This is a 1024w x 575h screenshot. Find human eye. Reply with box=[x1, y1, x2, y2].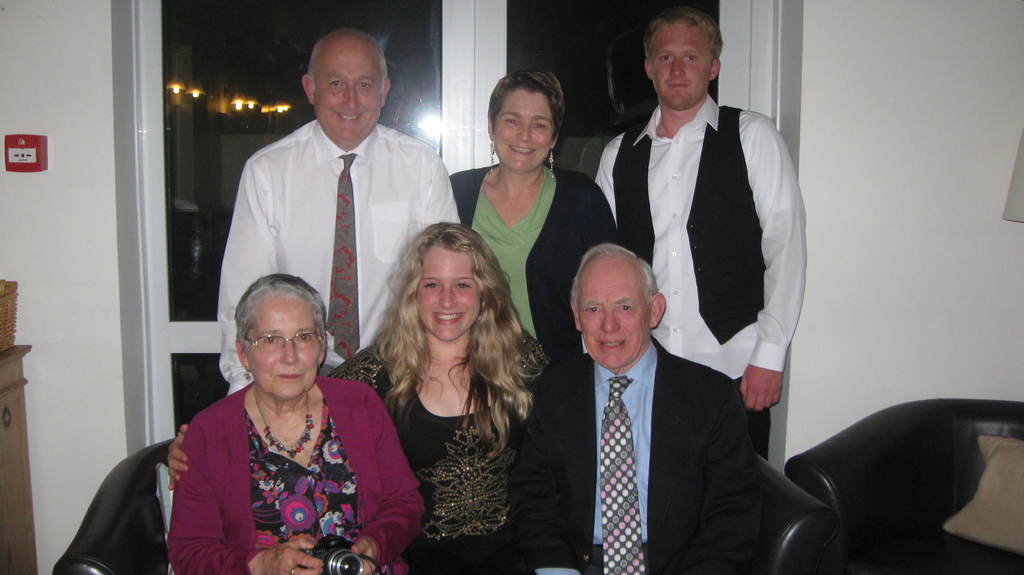
box=[530, 120, 548, 132].
